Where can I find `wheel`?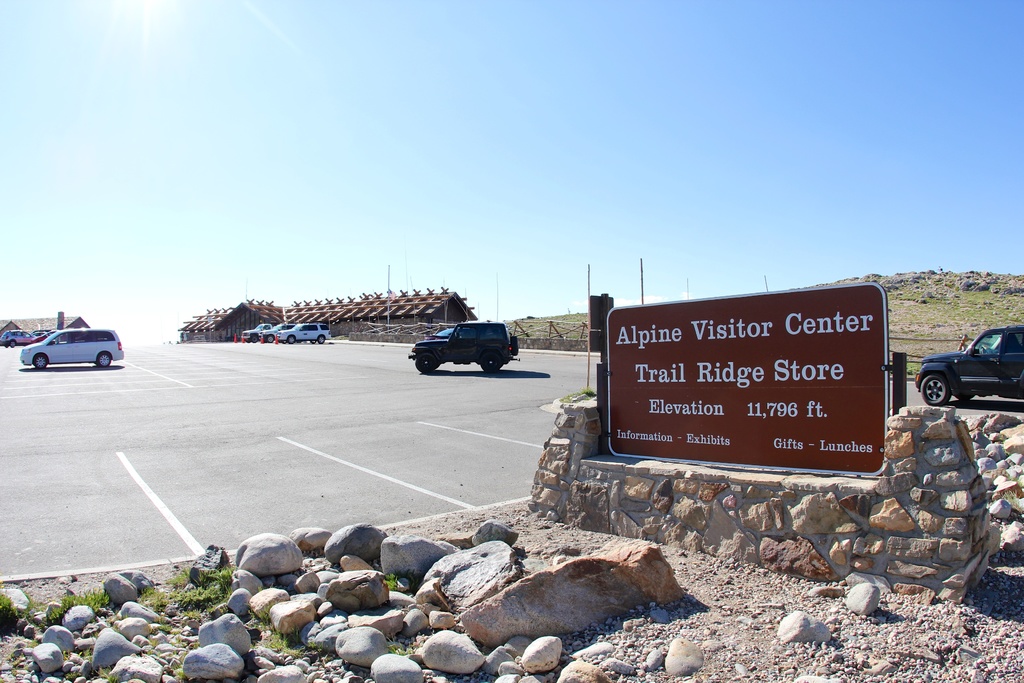
You can find it at <box>481,352,499,373</box>.
